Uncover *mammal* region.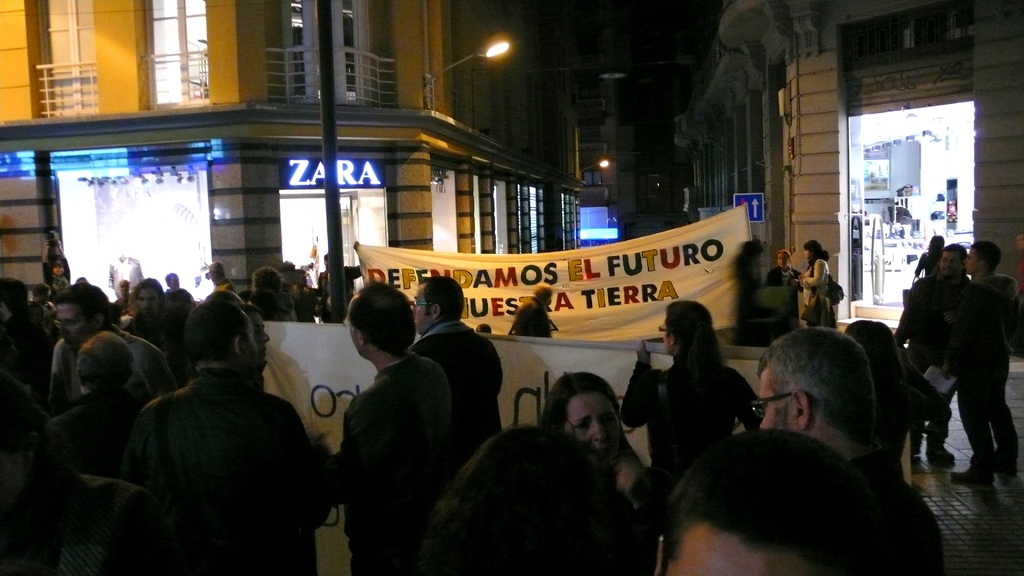
Uncovered: locate(423, 422, 634, 575).
